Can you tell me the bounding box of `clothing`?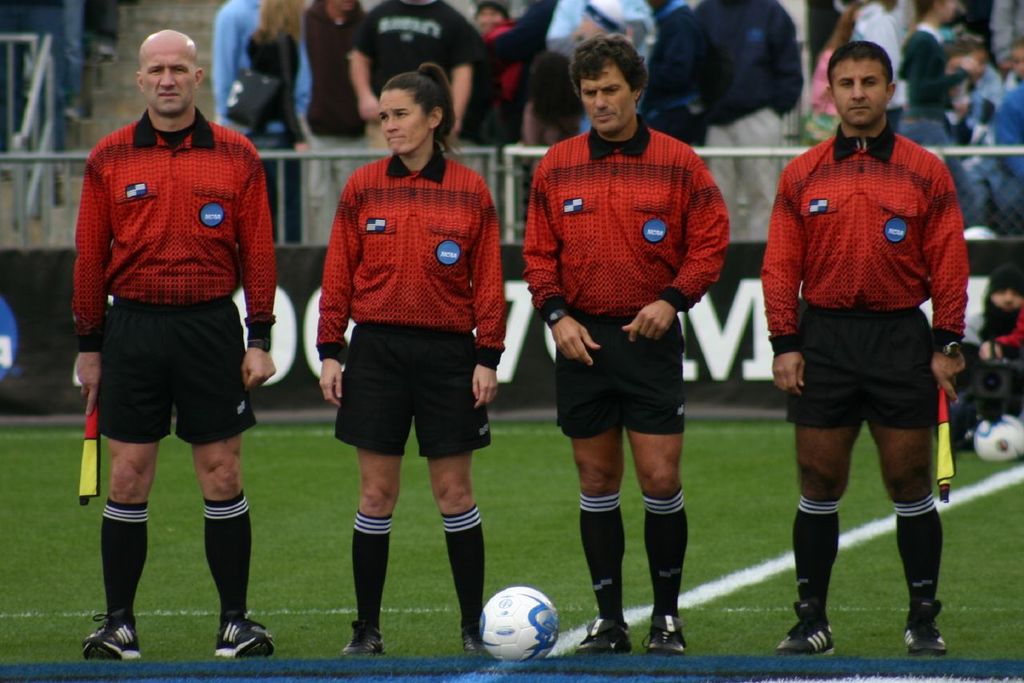
Rect(525, 118, 726, 431).
